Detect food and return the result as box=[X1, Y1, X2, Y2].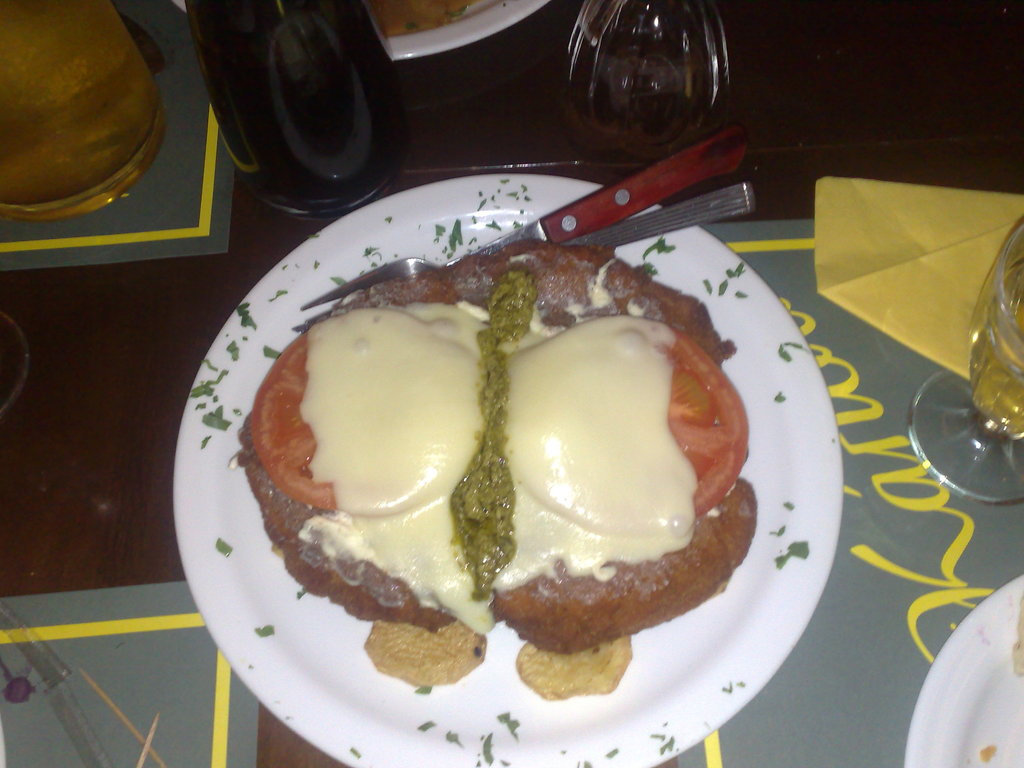
box=[365, 0, 467, 36].
